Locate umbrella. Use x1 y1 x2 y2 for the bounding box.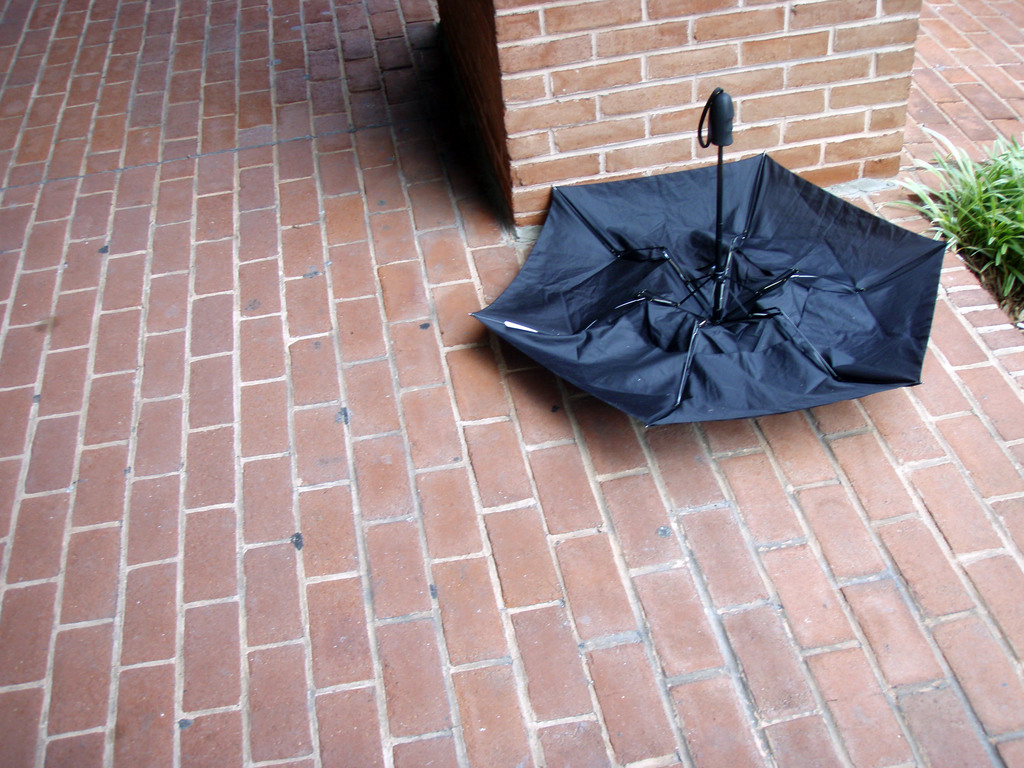
461 87 959 424.
